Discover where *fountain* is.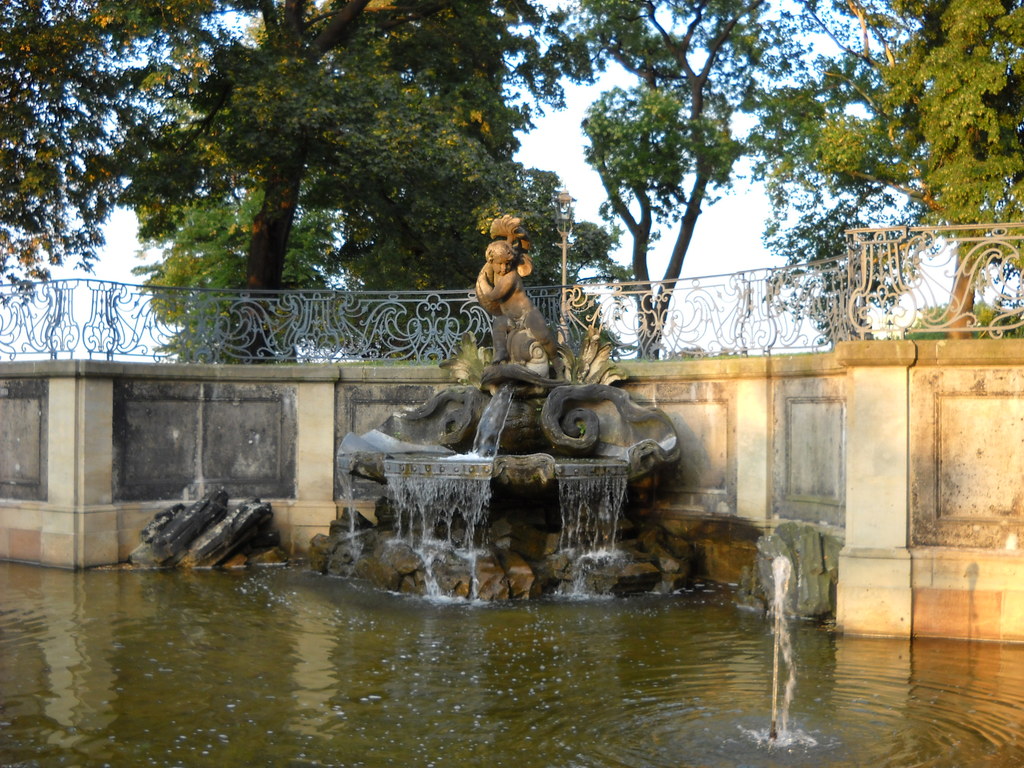
Discovered at 296, 209, 701, 603.
